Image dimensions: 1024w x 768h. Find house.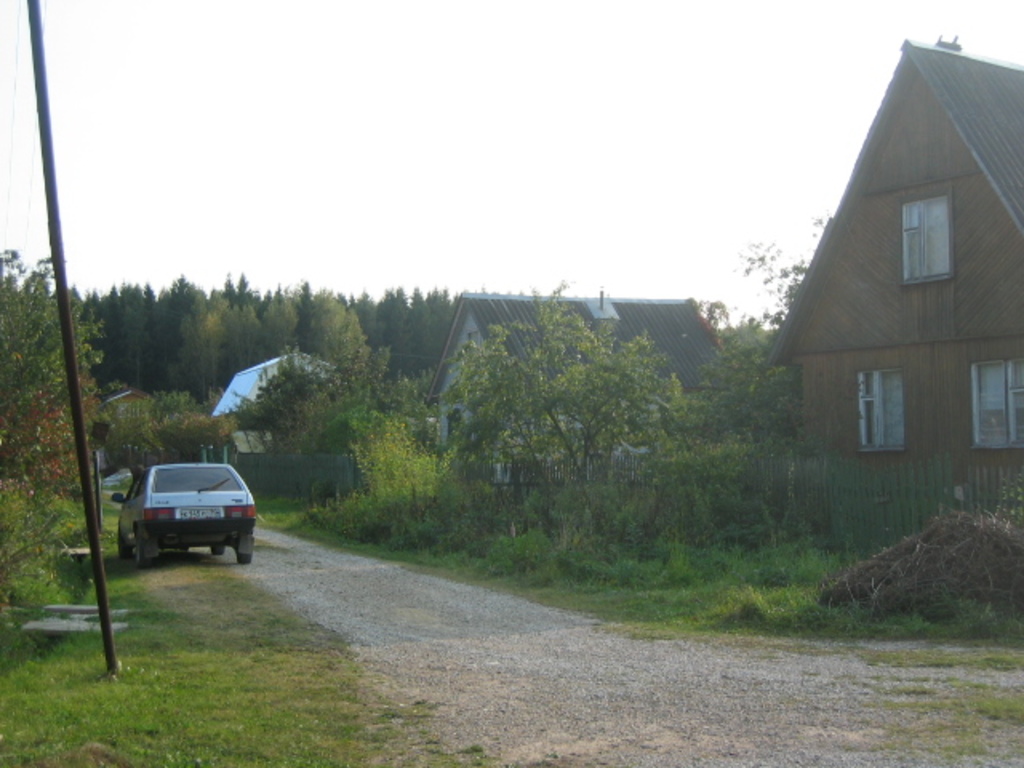
region(430, 291, 738, 490).
